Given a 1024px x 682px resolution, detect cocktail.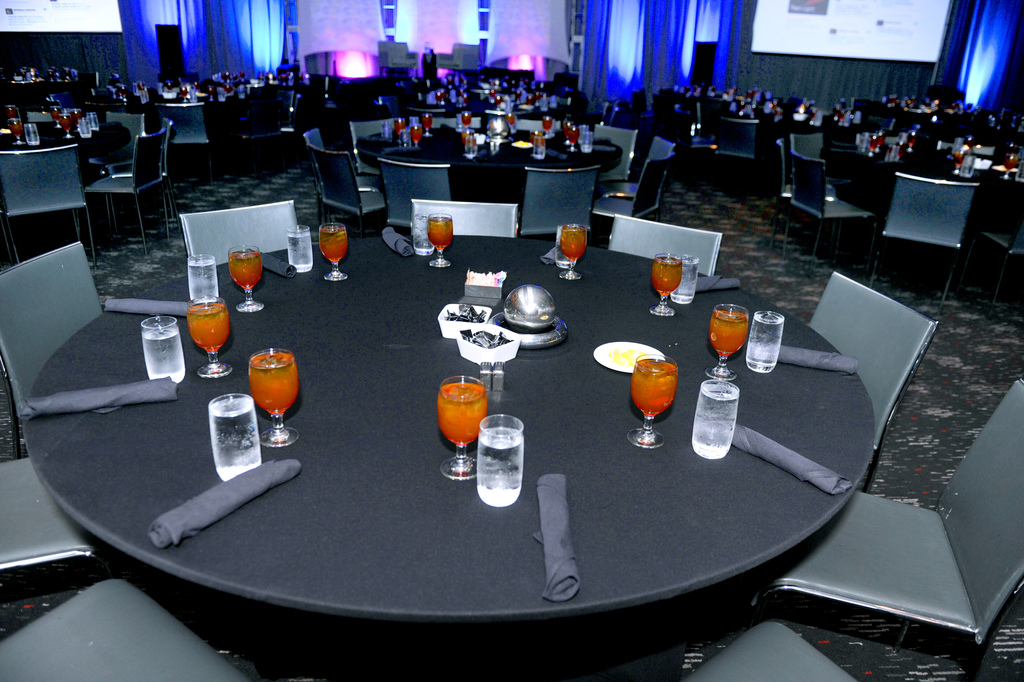
locate(532, 129, 544, 155).
